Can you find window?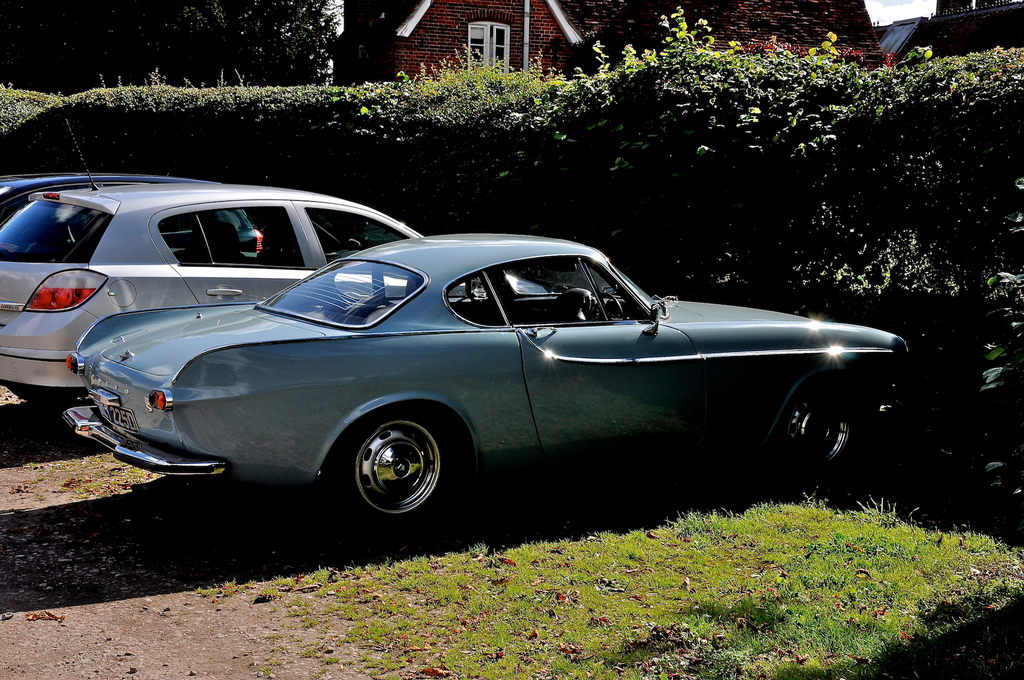
Yes, bounding box: locate(467, 25, 510, 67).
